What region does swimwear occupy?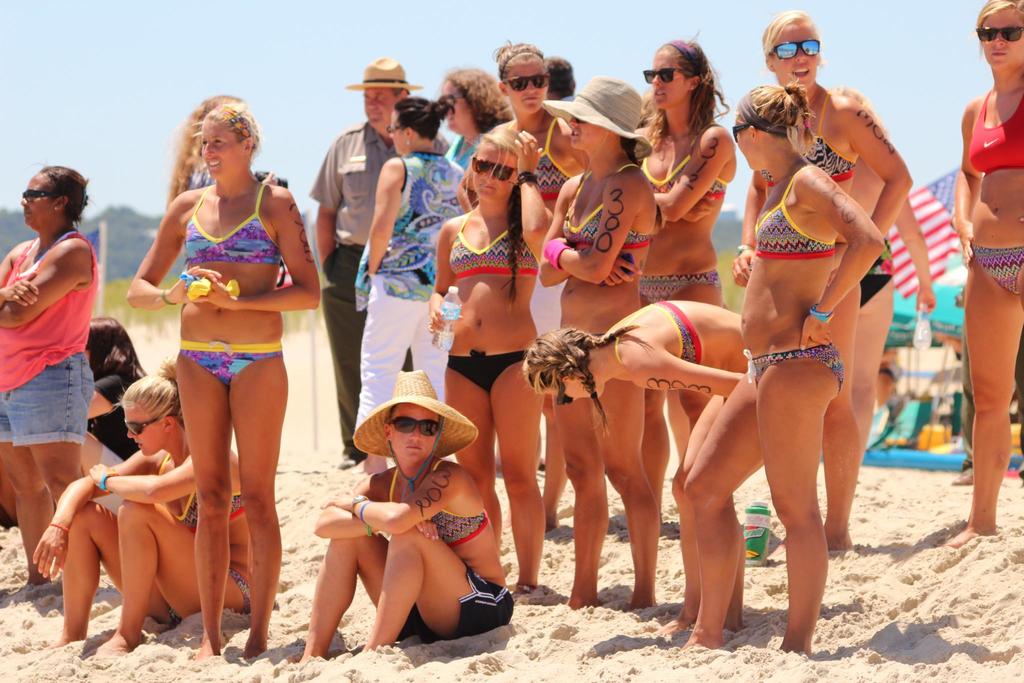
(753, 164, 842, 264).
